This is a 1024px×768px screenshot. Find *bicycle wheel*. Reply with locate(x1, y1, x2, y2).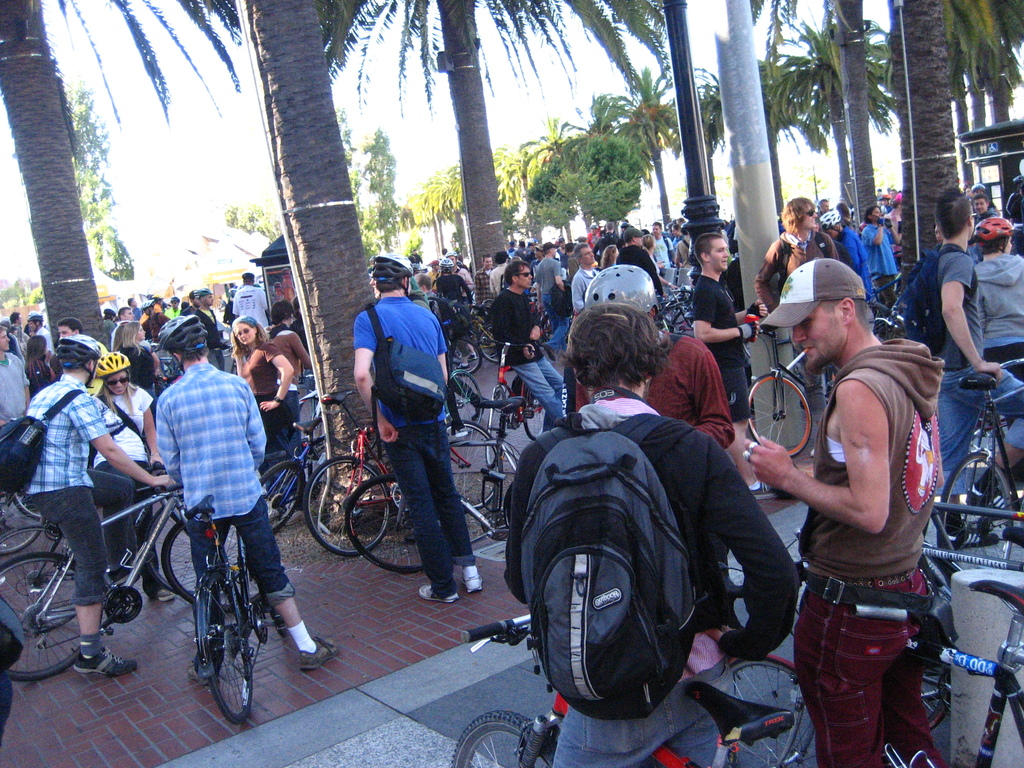
locate(449, 709, 563, 767).
